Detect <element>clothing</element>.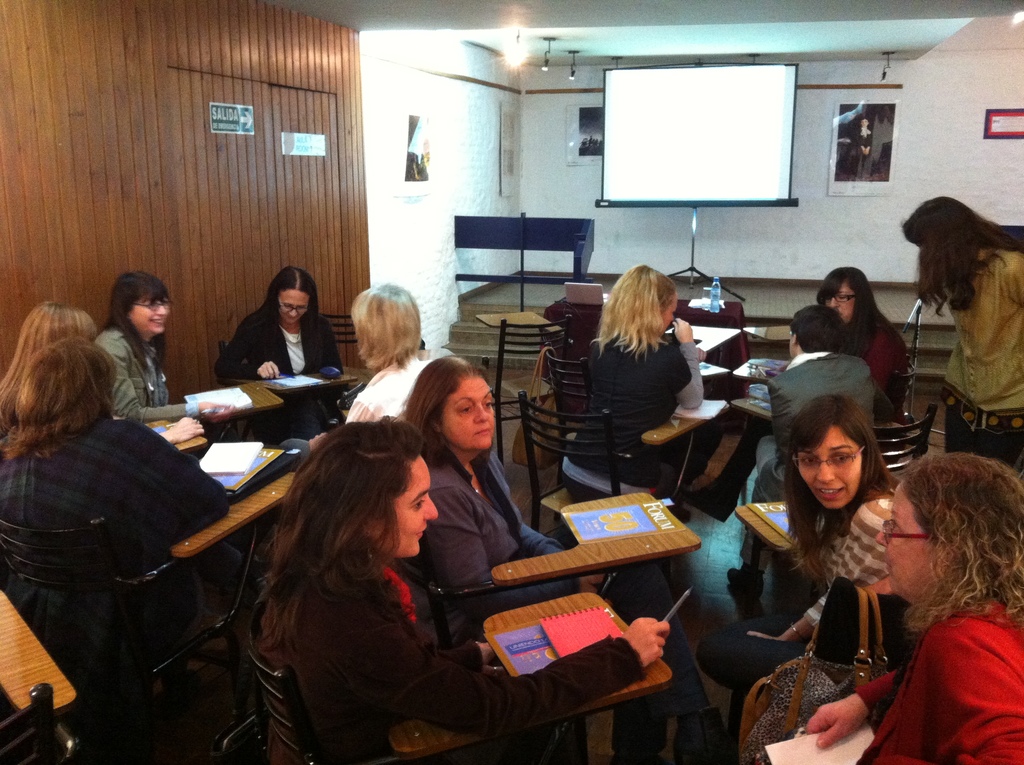
Detected at 562,334,725,504.
